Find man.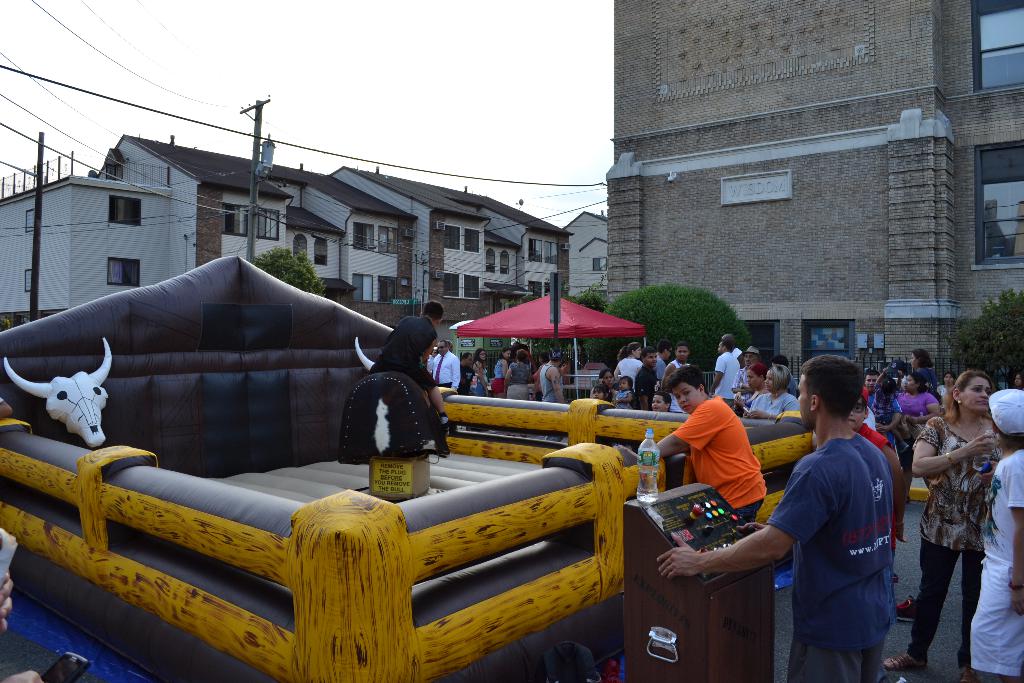
left=356, top=299, right=464, bottom=468.
